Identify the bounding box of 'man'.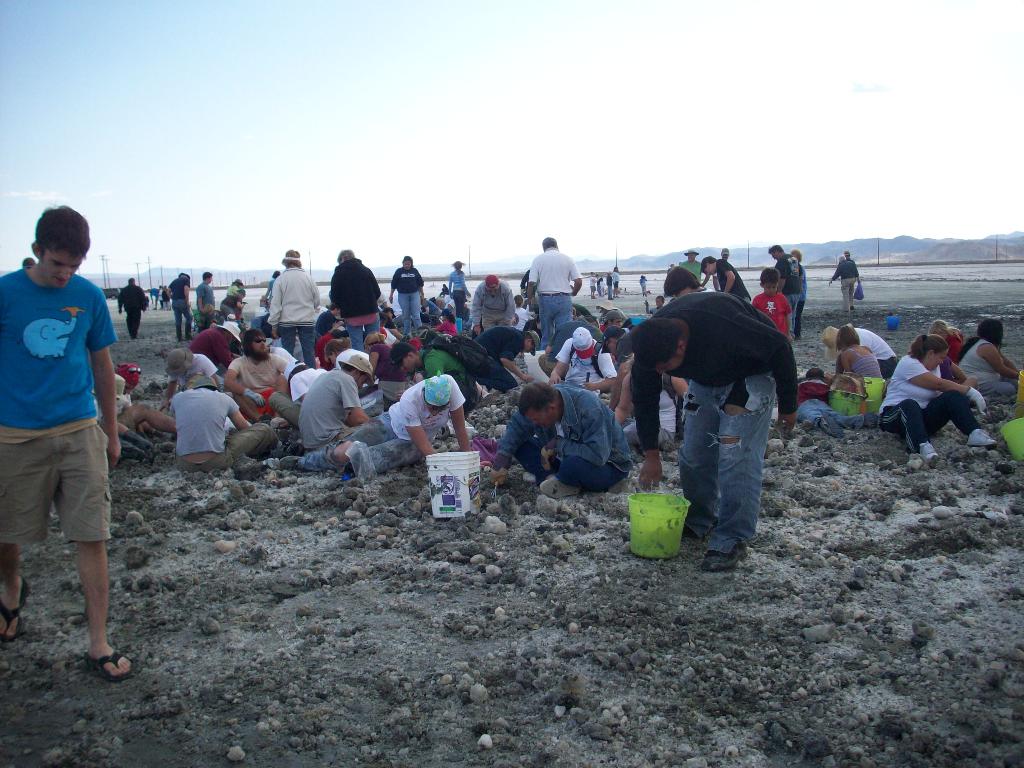
[left=529, top=236, right=580, bottom=349].
